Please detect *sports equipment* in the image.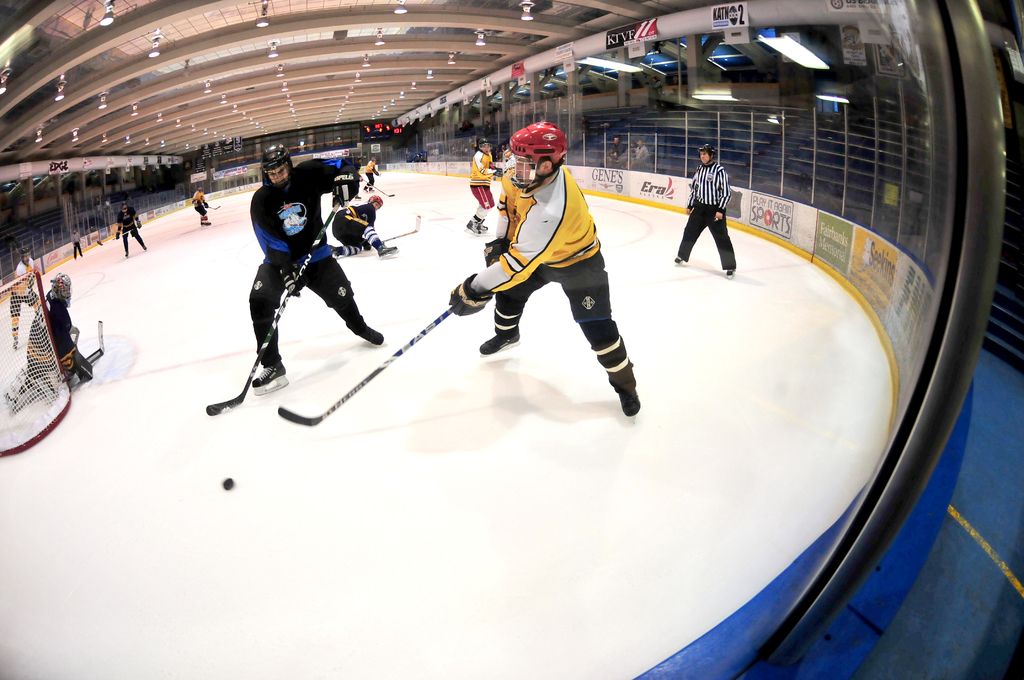
493,166,504,177.
